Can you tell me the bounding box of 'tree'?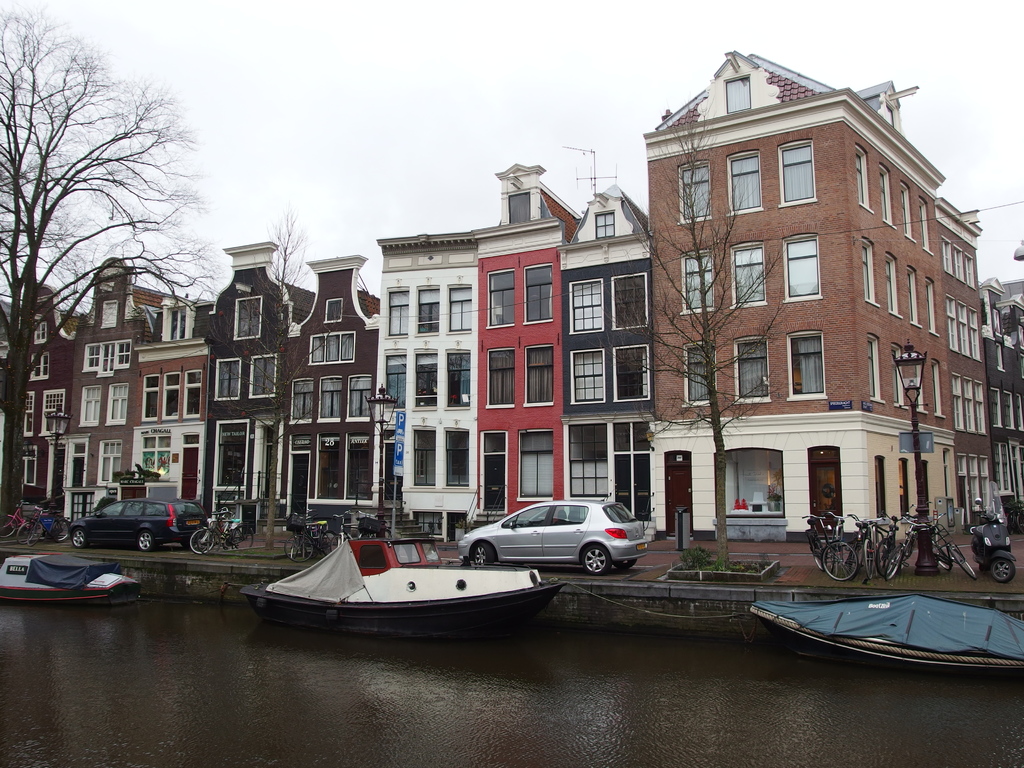
<region>204, 205, 351, 557</region>.
